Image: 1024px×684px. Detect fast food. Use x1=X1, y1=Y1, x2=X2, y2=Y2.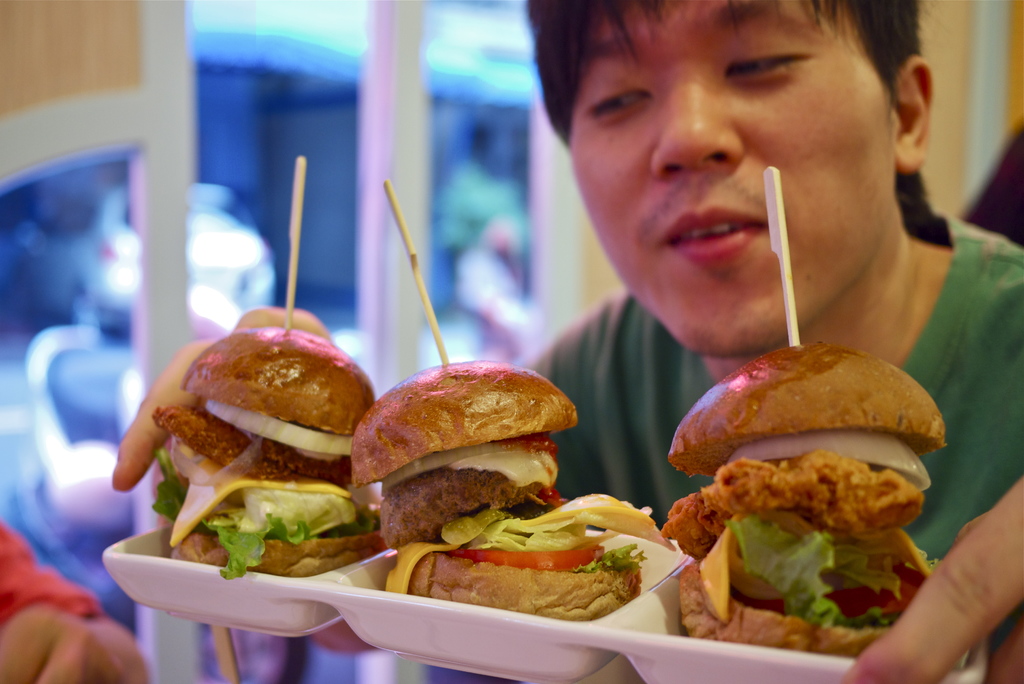
x1=351, y1=361, x2=676, y2=623.
